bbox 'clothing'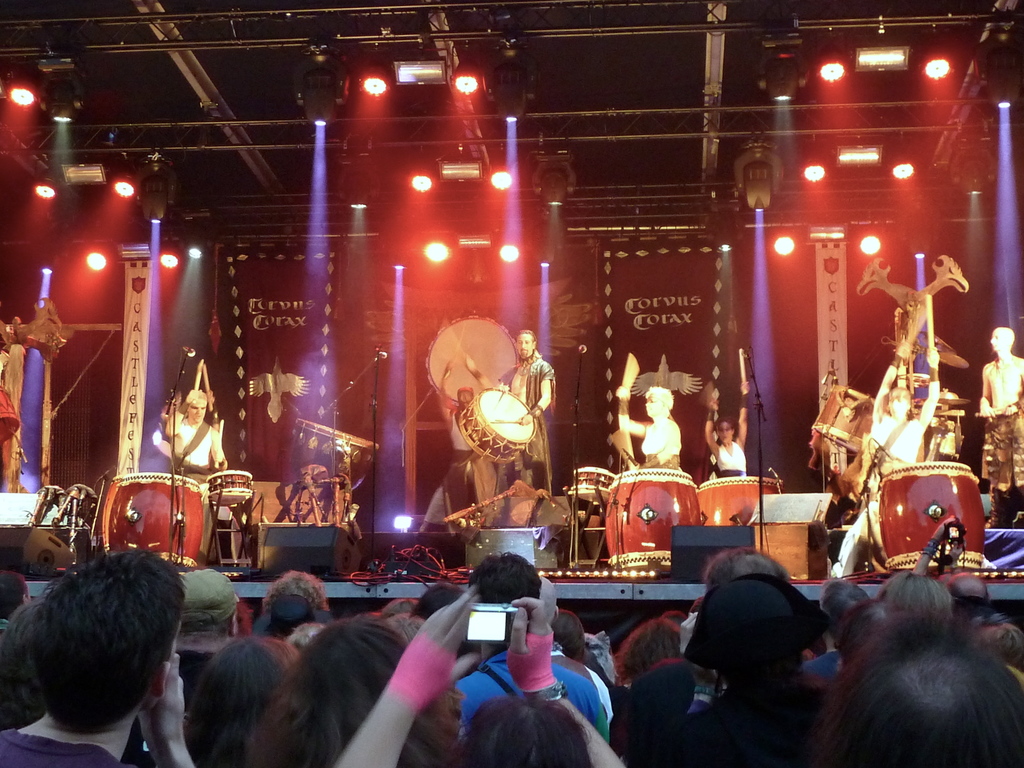
bbox=(718, 442, 752, 478)
